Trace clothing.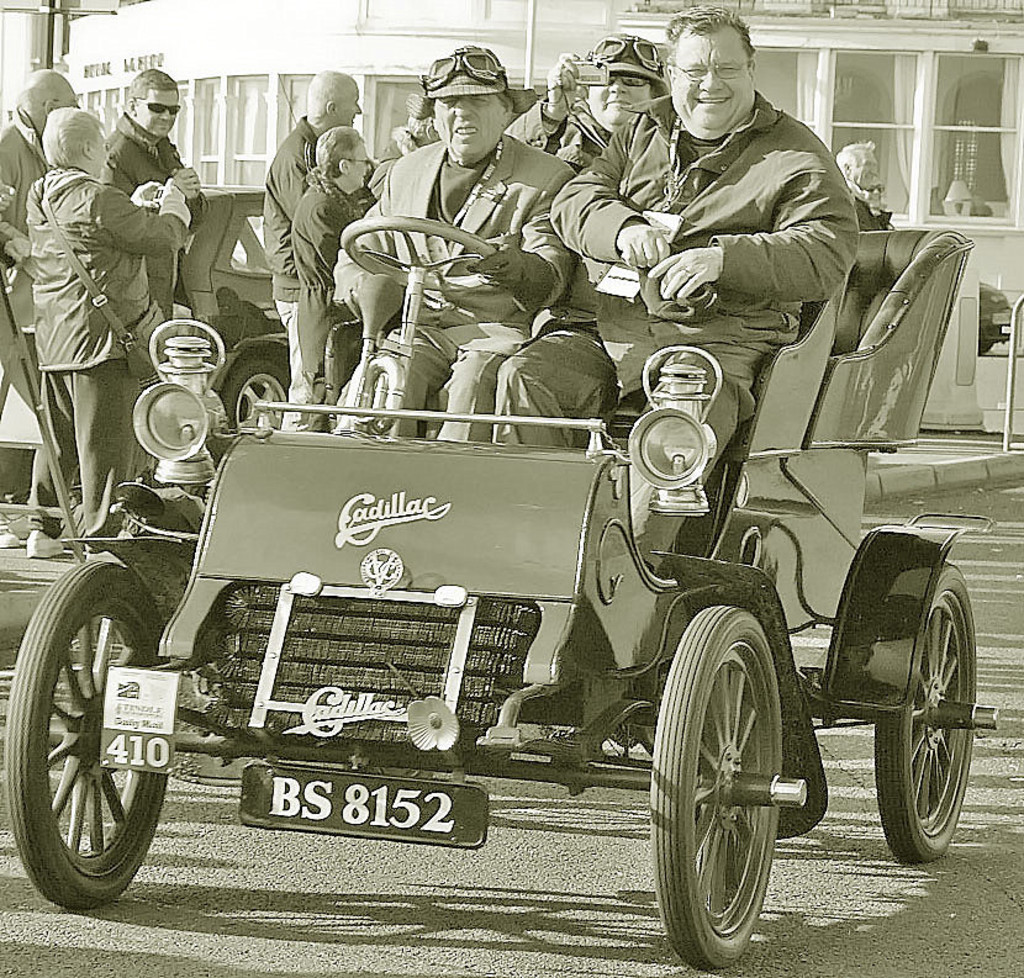
Traced to crop(23, 165, 189, 554).
